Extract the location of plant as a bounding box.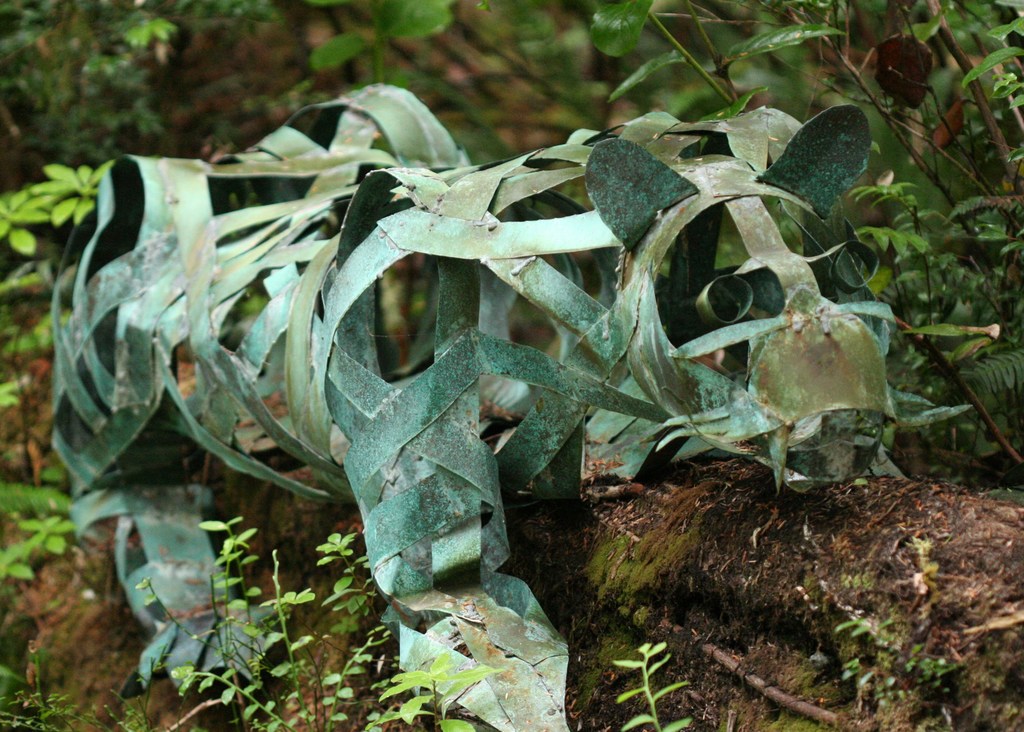
(x1=0, y1=158, x2=110, y2=481).
